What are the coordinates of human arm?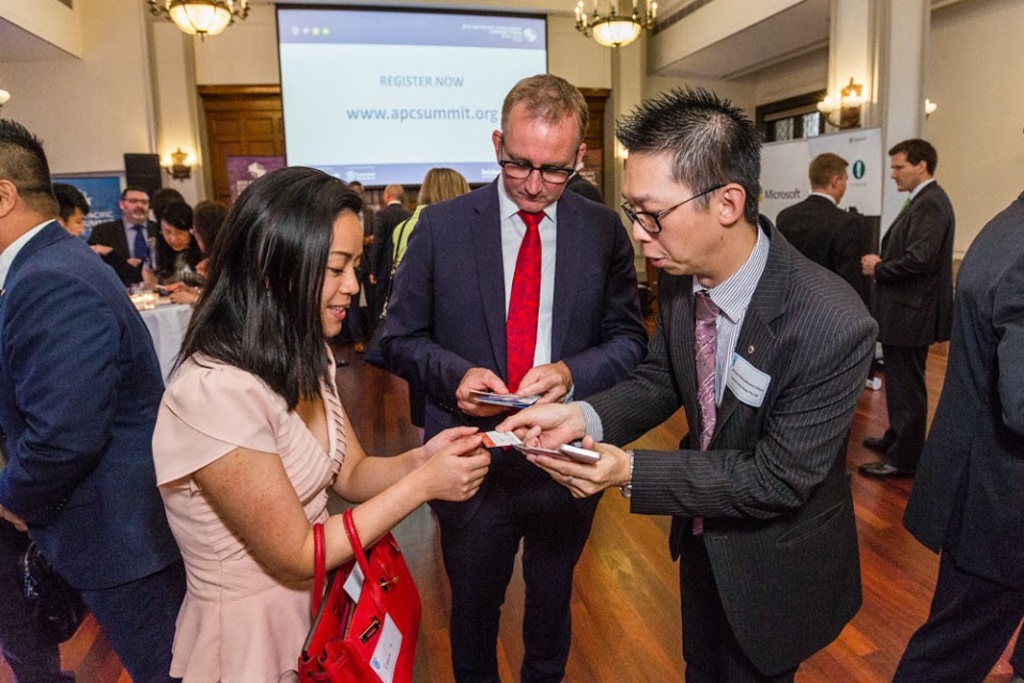
bbox(527, 340, 869, 523).
